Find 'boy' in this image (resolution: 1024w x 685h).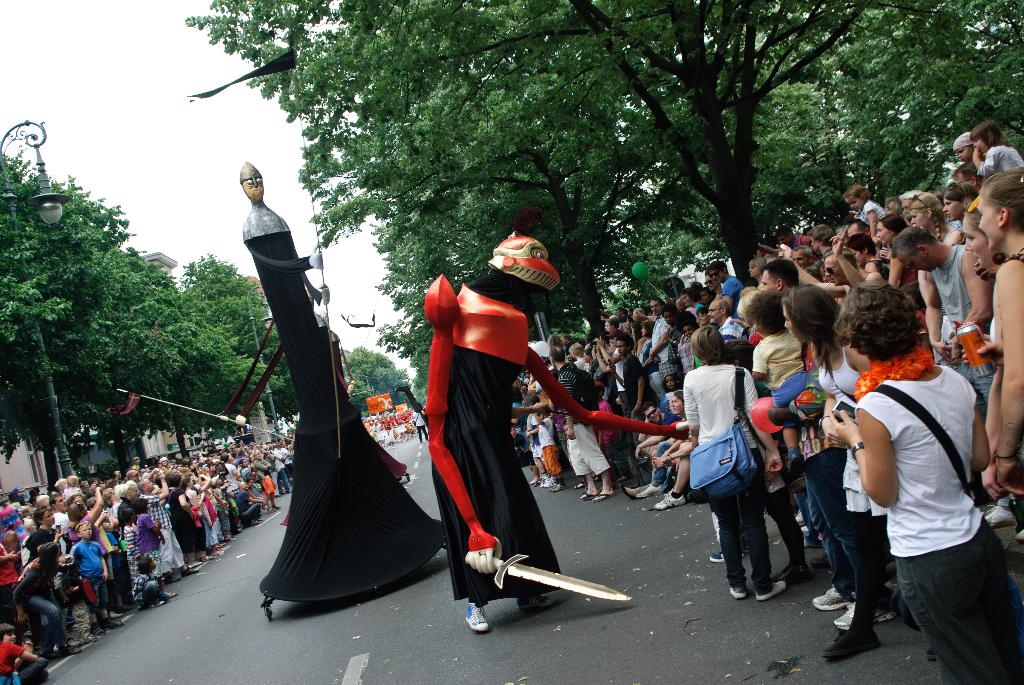
pyautogui.locateOnScreen(0, 623, 49, 684).
